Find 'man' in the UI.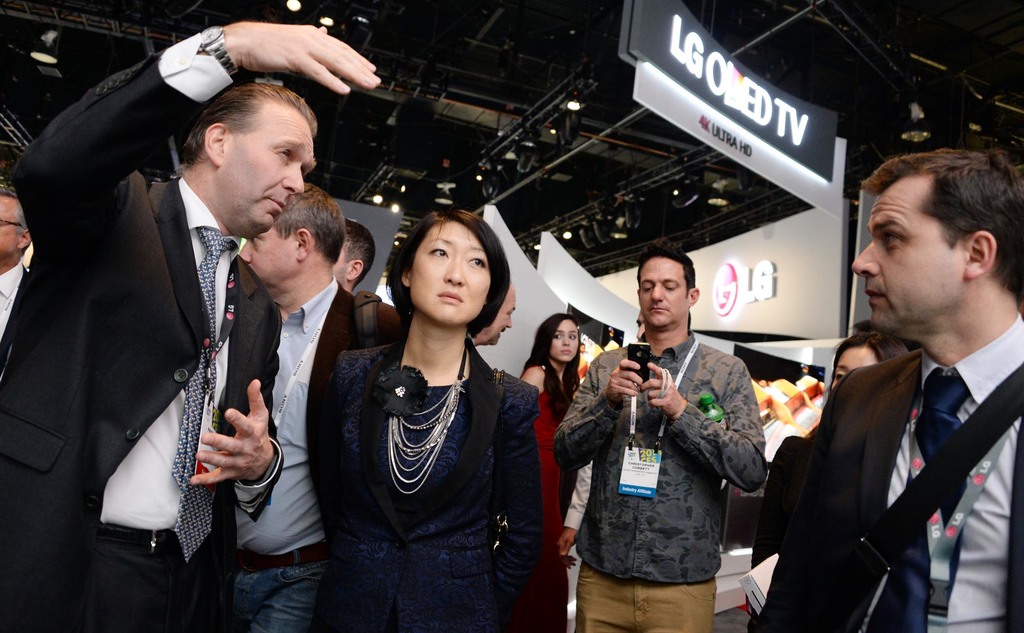
UI element at [0,21,379,632].
